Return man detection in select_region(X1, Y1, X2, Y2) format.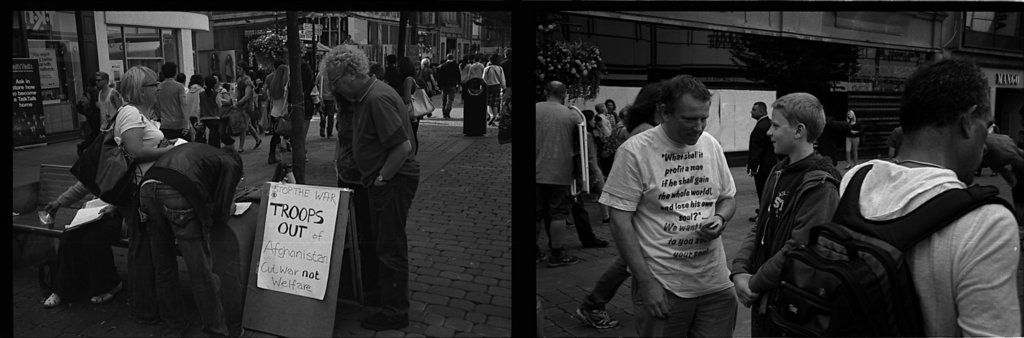
select_region(383, 54, 401, 91).
